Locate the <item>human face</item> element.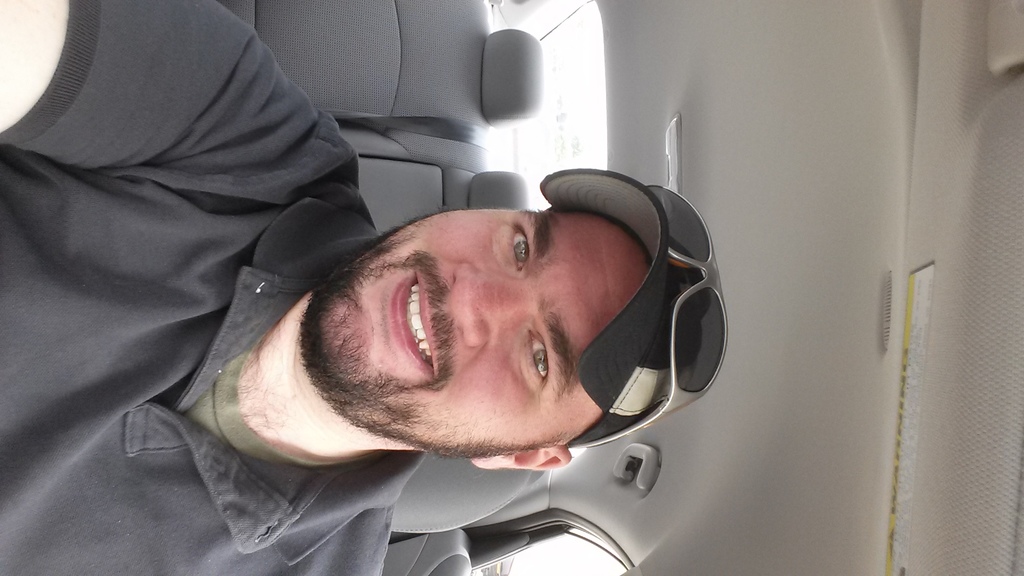
Element bbox: Rect(296, 205, 652, 461).
